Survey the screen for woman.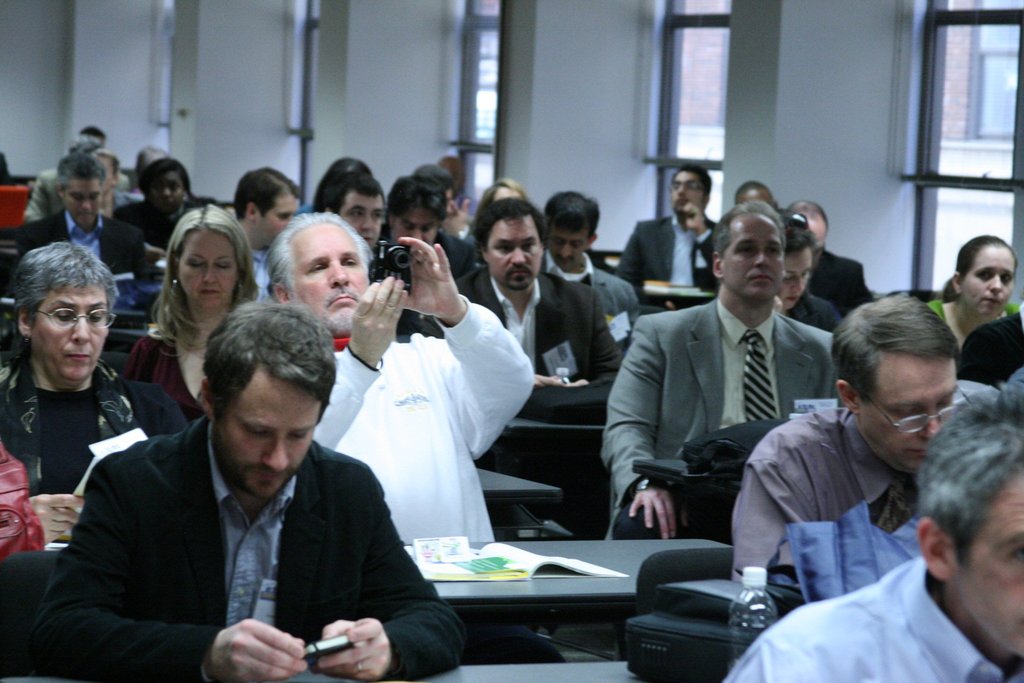
Survey found: 125,204,271,431.
